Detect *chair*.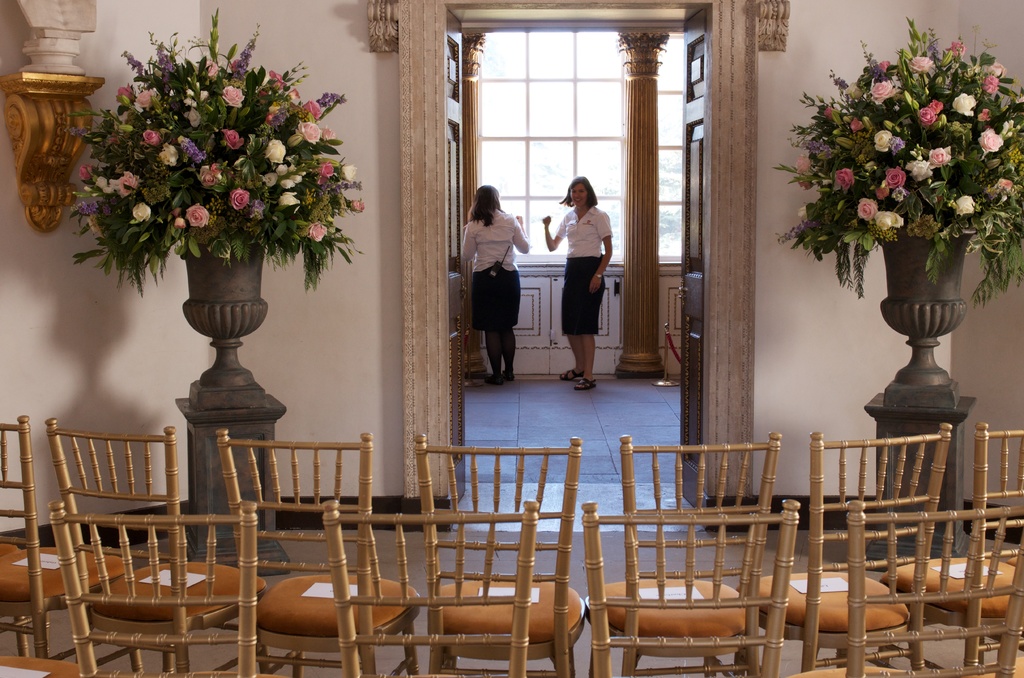
Detected at l=413, t=433, r=596, b=677.
